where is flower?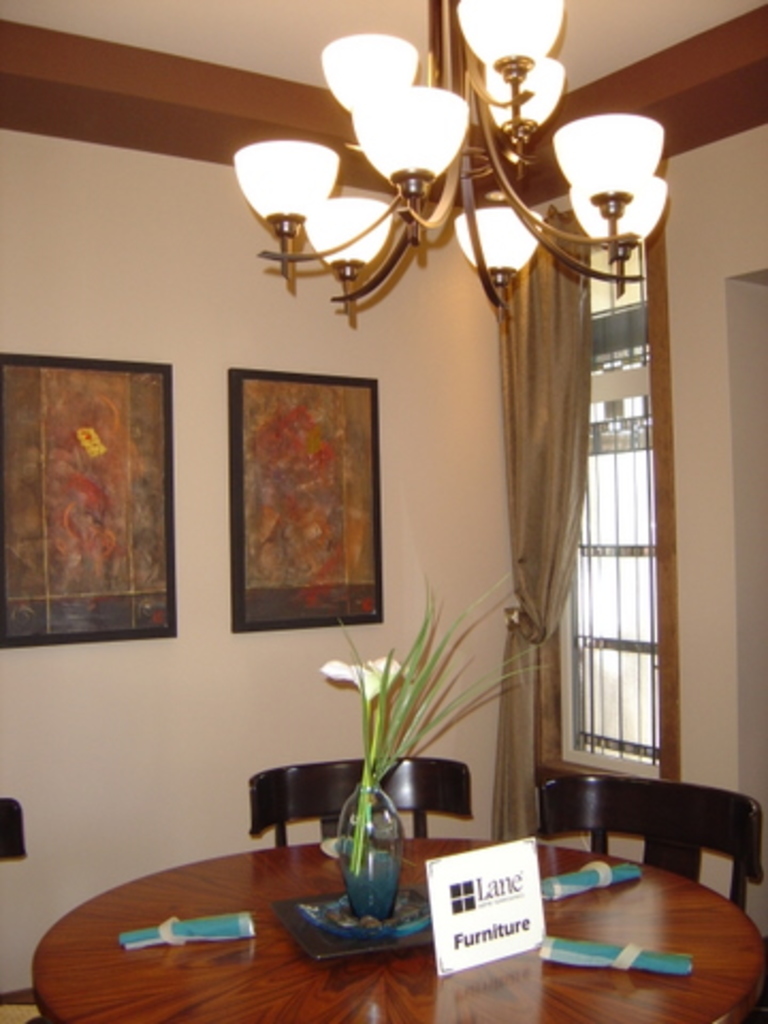
box=[316, 649, 405, 704].
